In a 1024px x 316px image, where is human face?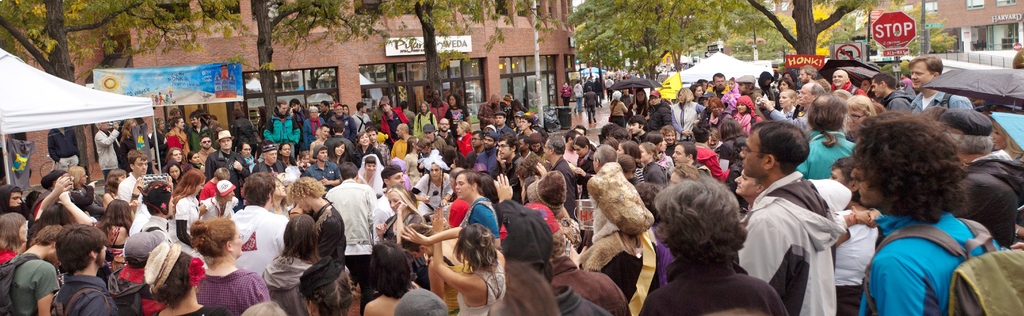
region(268, 151, 278, 167).
